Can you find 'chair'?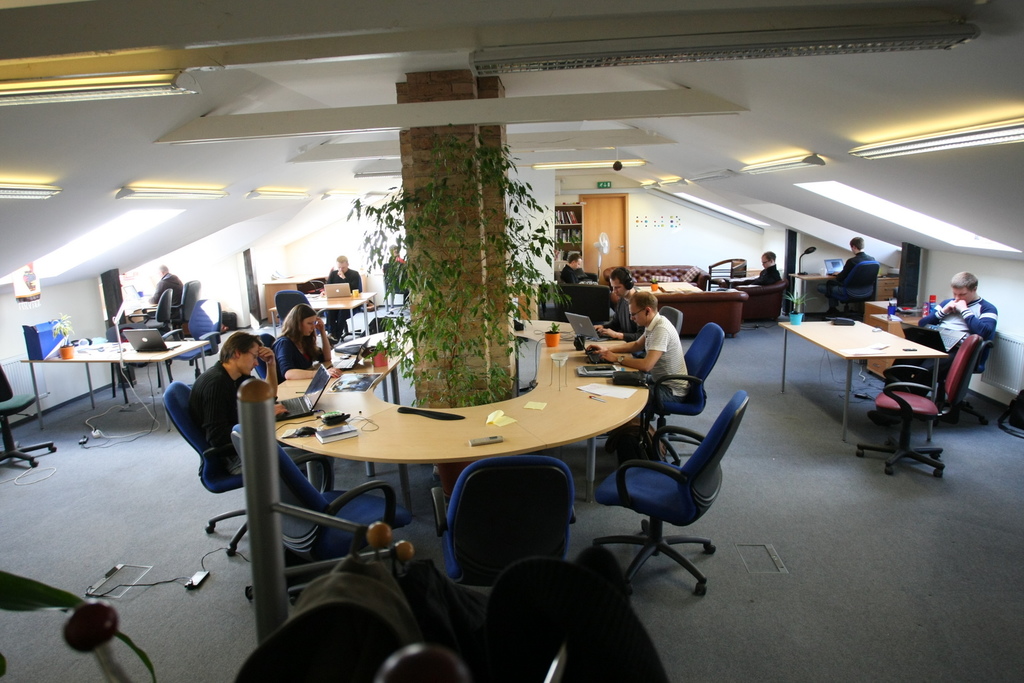
Yes, bounding box: bbox(230, 431, 423, 600).
